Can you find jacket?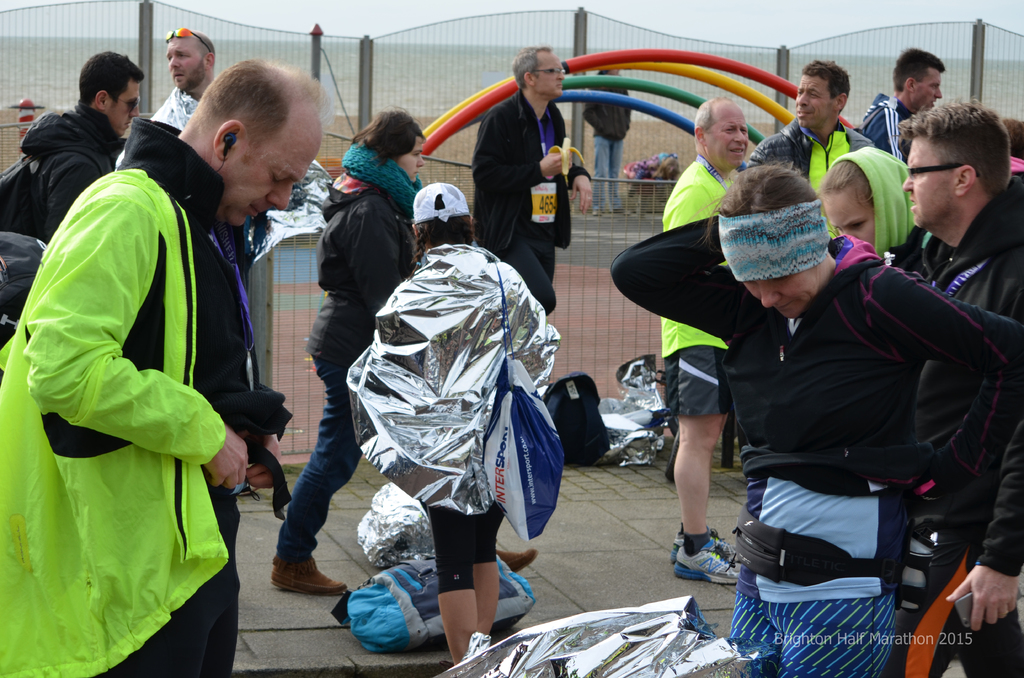
Yes, bounding box: (x1=892, y1=174, x2=1023, y2=322).
